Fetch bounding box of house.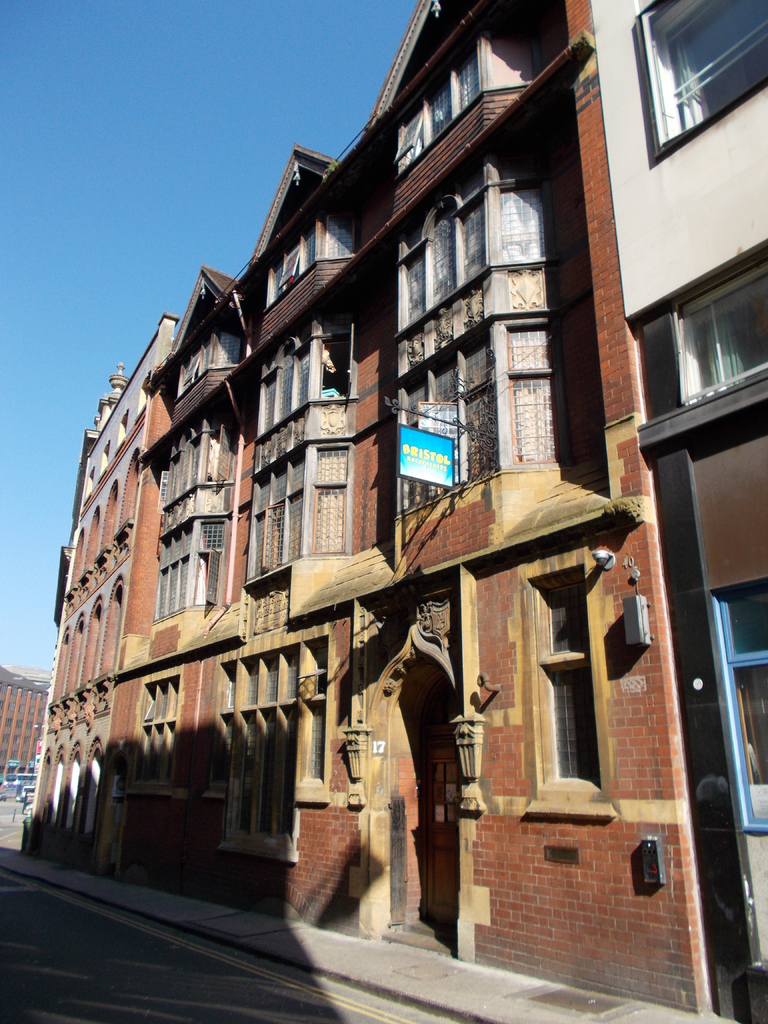
Bbox: 56, 305, 184, 874.
